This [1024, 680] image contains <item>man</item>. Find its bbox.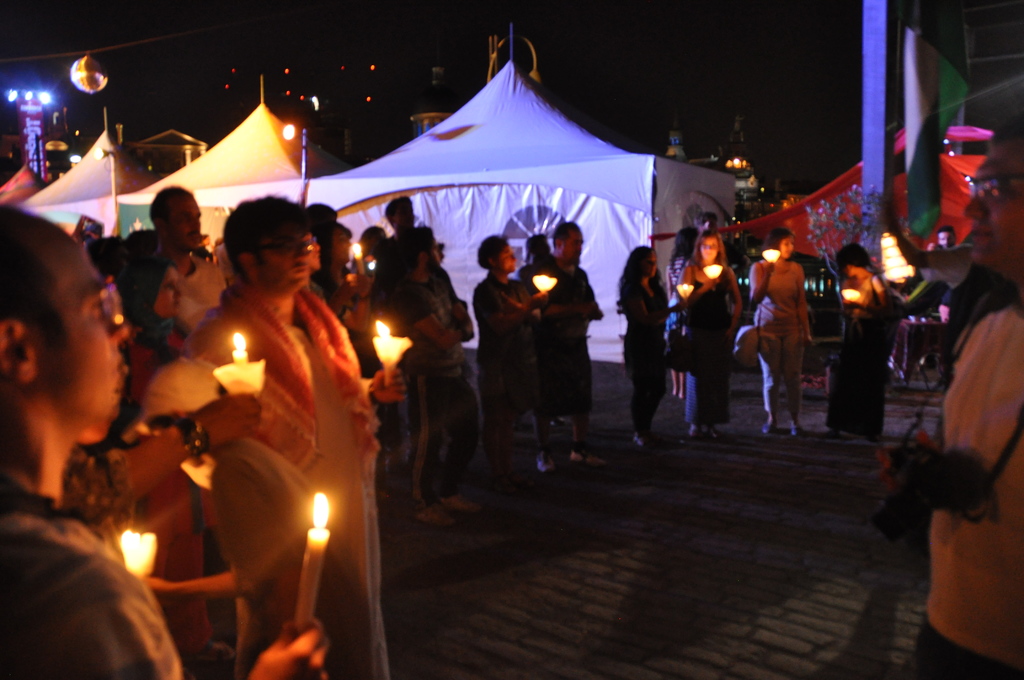
select_region(538, 218, 607, 468).
